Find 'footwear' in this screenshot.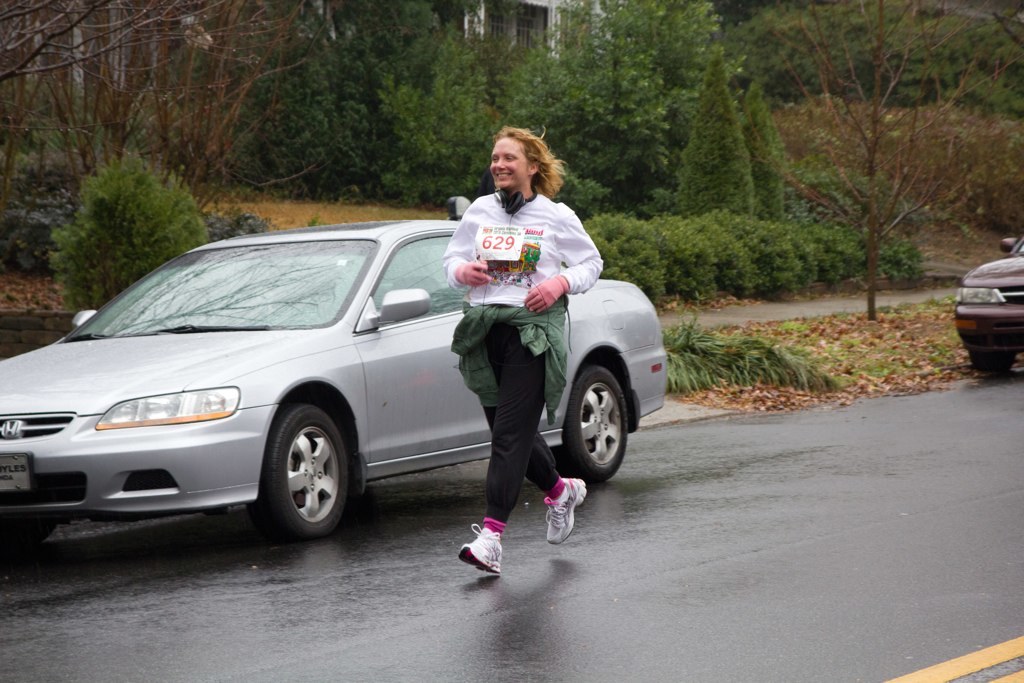
The bounding box for 'footwear' is pyautogui.locateOnScreen(459, 515, 503, 578).
